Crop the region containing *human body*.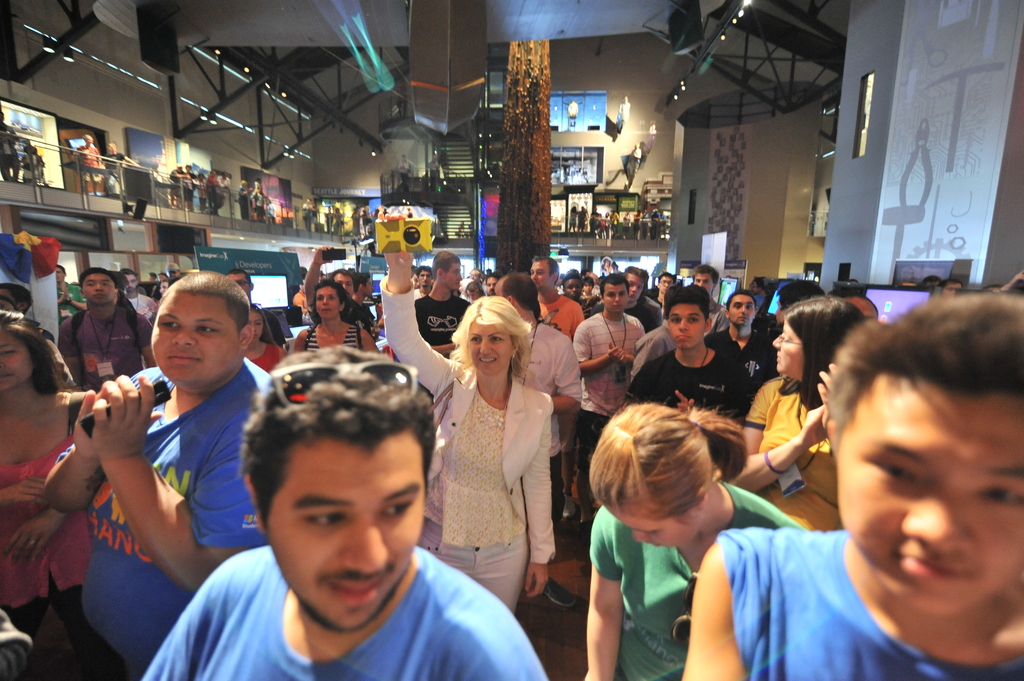
Crop region: rect(570, 271, 647, 497).
